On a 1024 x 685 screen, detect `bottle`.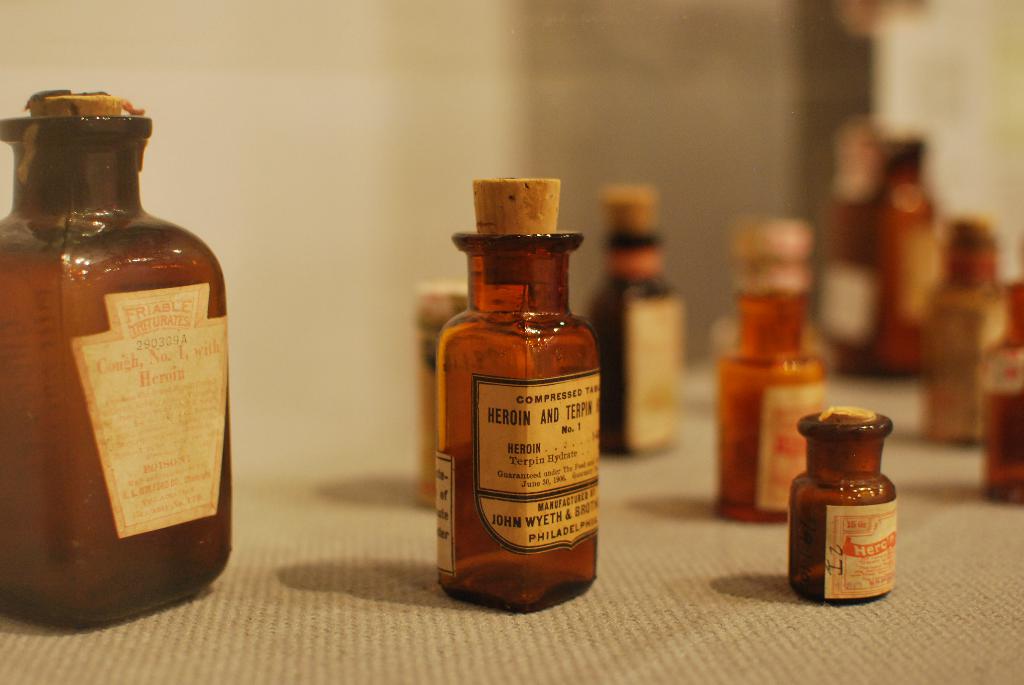
968:280:1023:502.
